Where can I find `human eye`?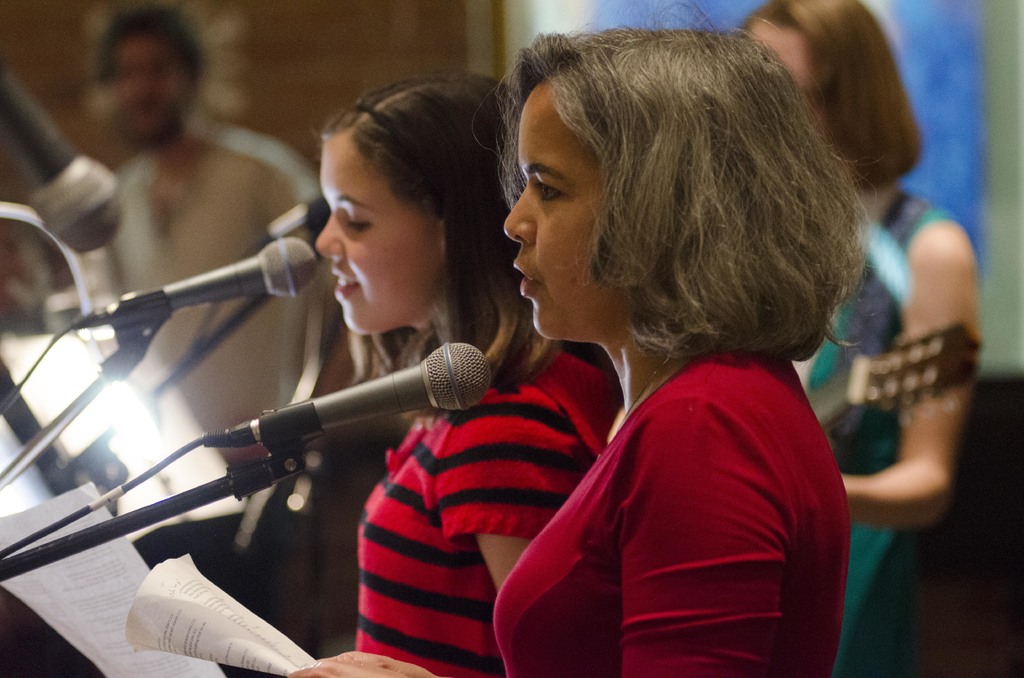
You can find it at bbox=(530, 180, 566, 204).
